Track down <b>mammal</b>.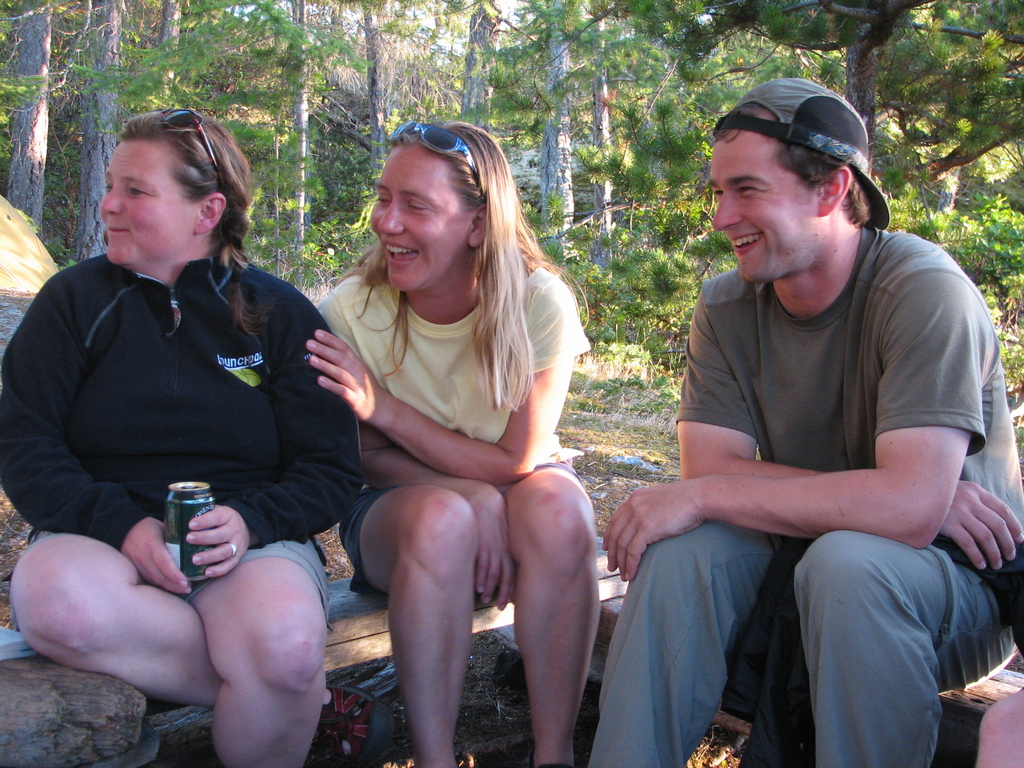
Tracked to <region>307, 116, 593, 767</region>.
